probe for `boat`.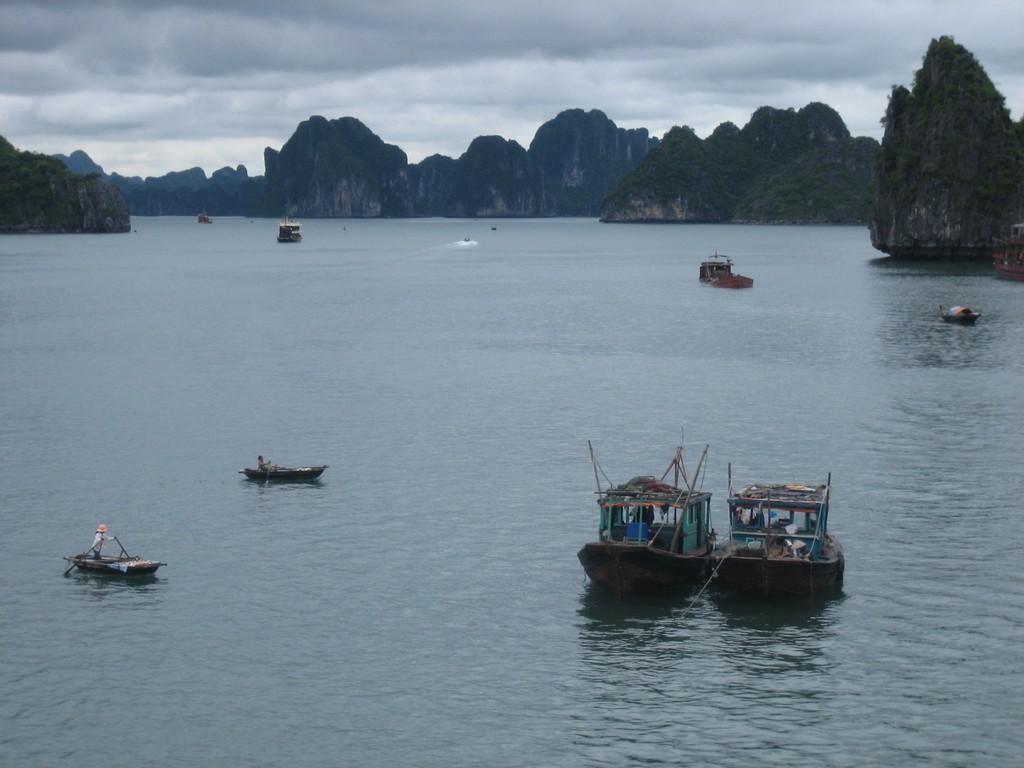
Probe result: box(714, 466, 847, 600).
